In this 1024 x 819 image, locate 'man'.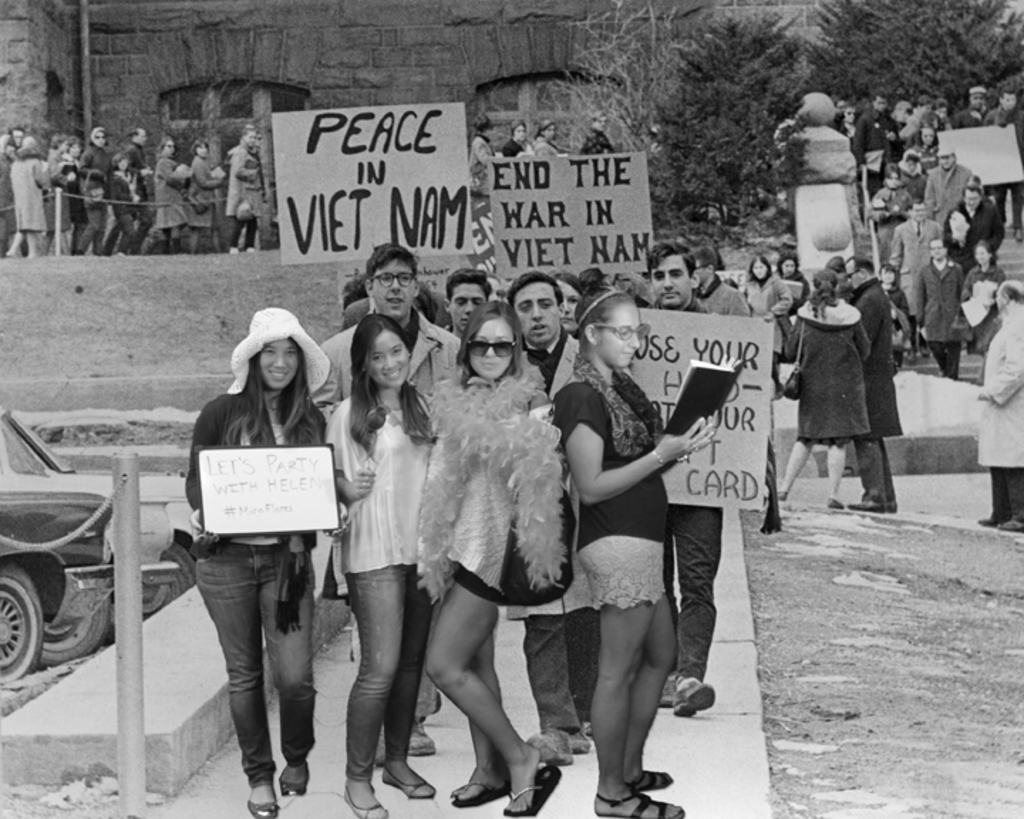
Bounding box: [left=984, top=90, right=1023, bottom=259].
